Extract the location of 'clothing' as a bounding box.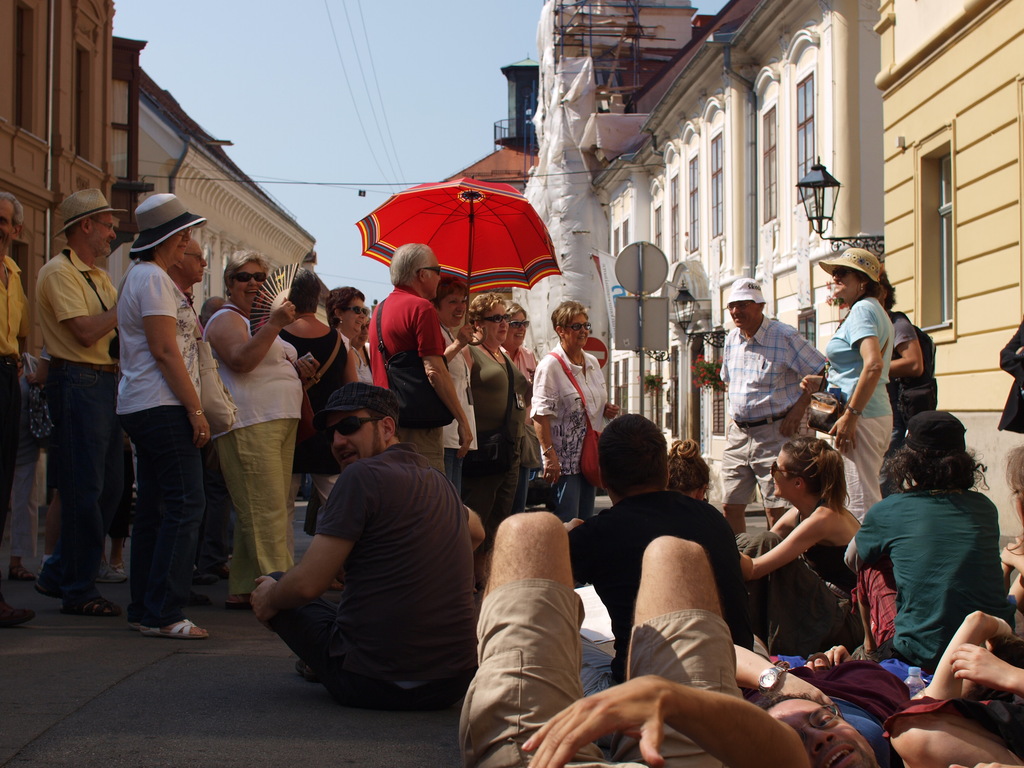
rect(496, 344, 540, 438).
